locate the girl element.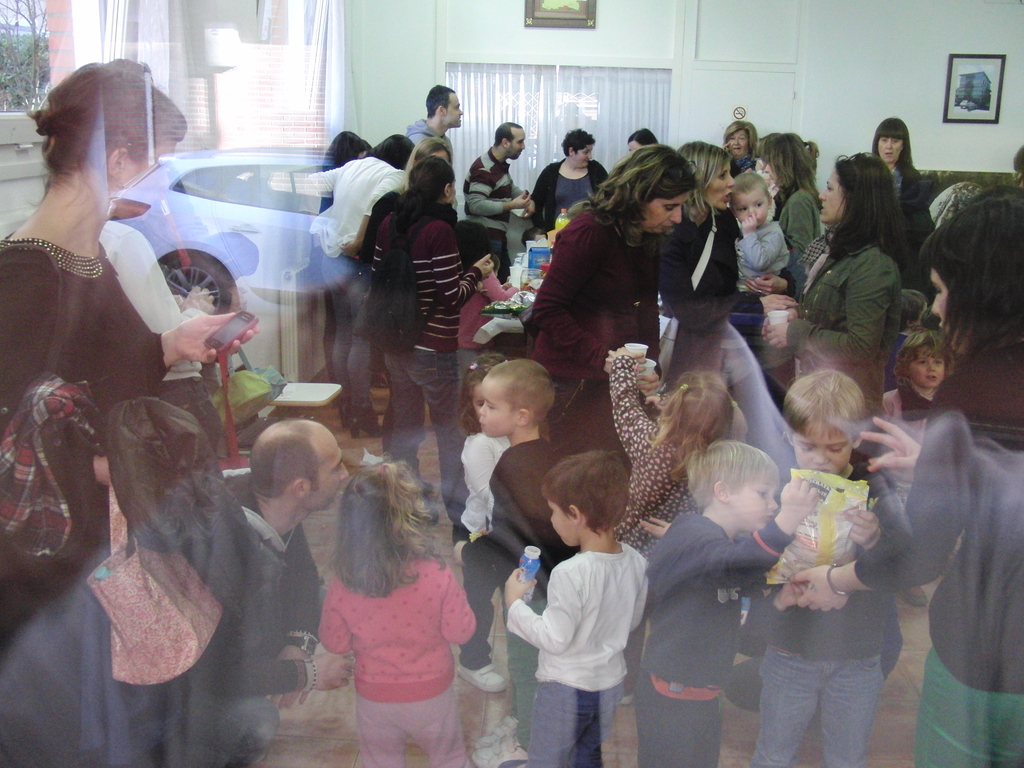
Element bbox: 870:324:964:607.
